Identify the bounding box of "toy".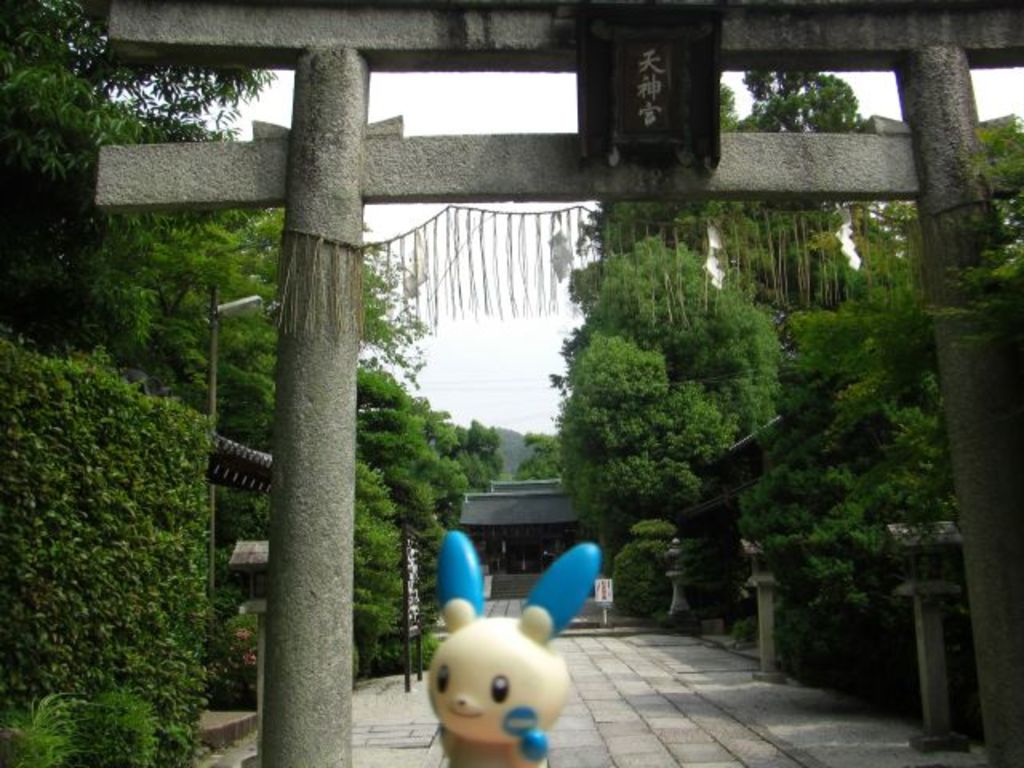
[left=424, top=525, right=597, bottom=766].
